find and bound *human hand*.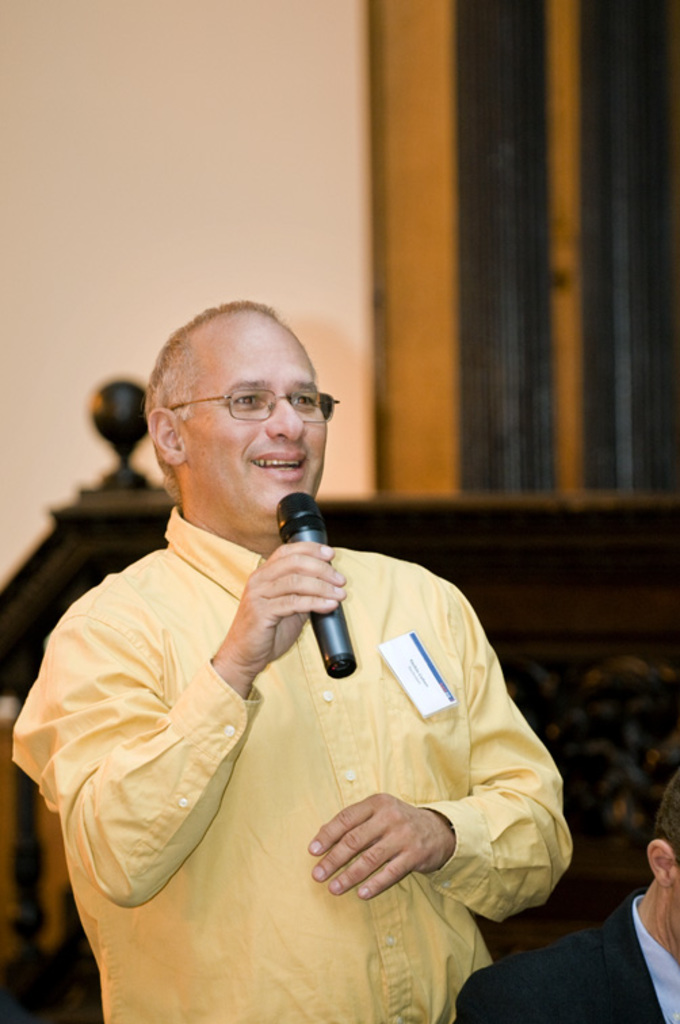
Bound: 211:547:363:699.
